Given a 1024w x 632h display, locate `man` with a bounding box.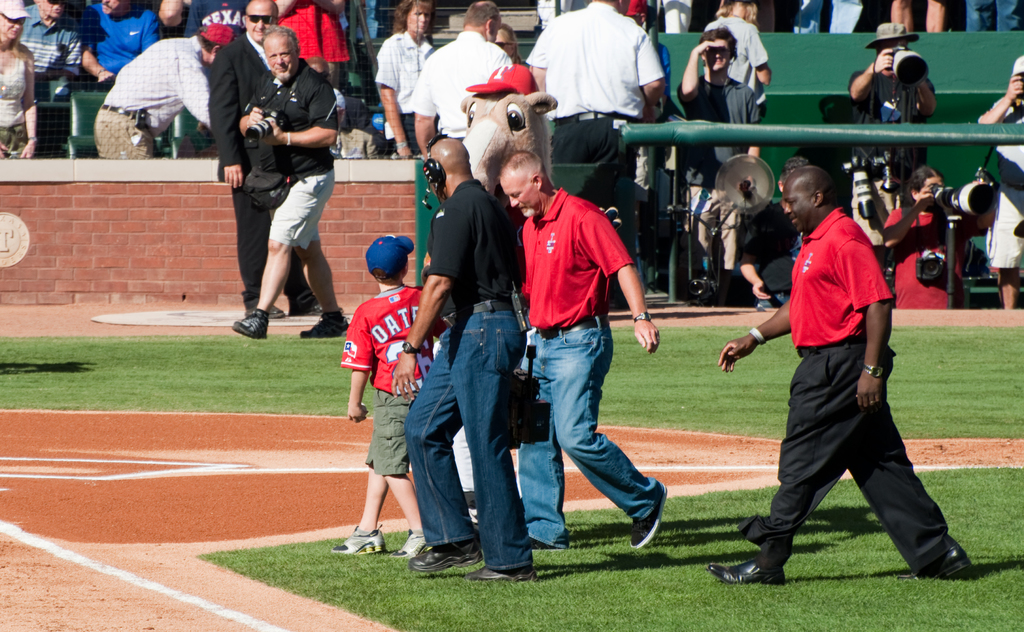
Located: region(207, 0, 345, 311).
